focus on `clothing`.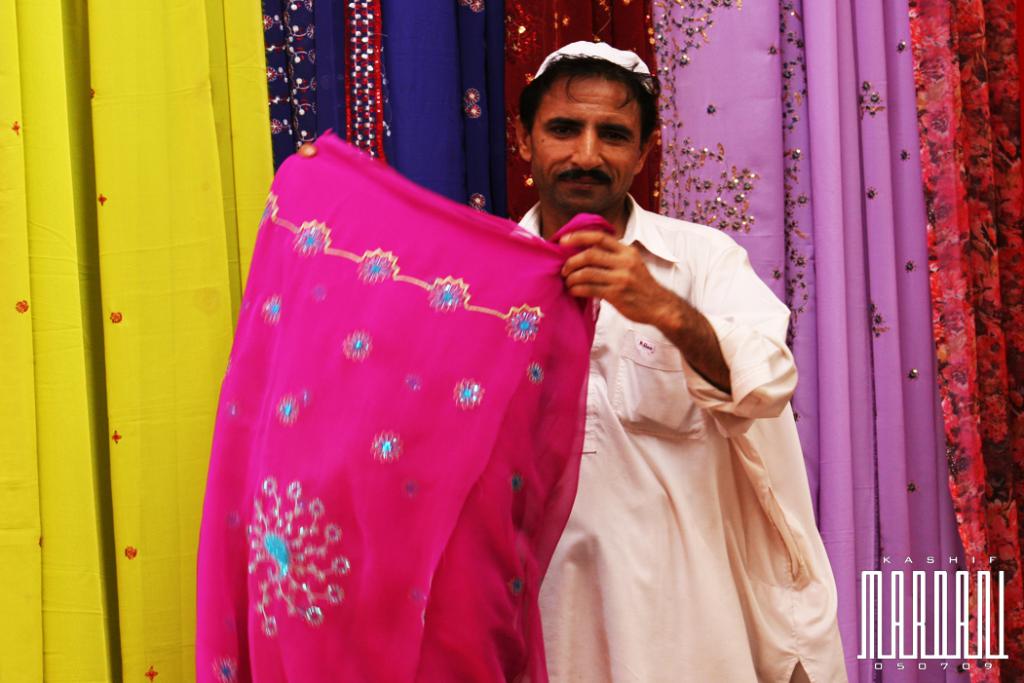
Focused at x1=528 y1=191 x2=849 y2=682.
